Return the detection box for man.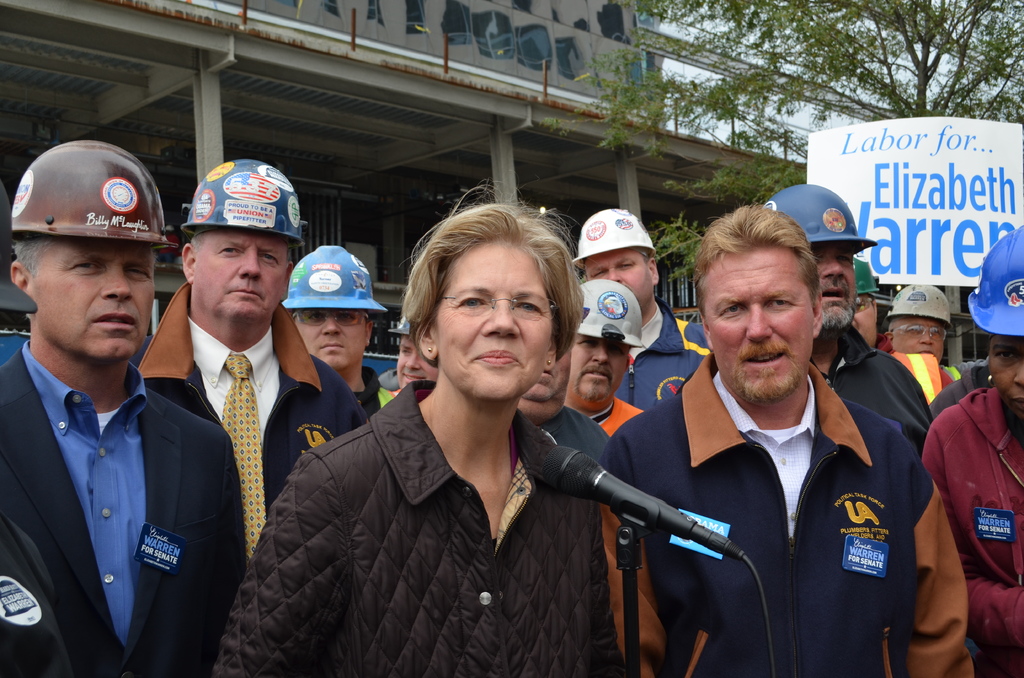
[922,223,1023,677].
